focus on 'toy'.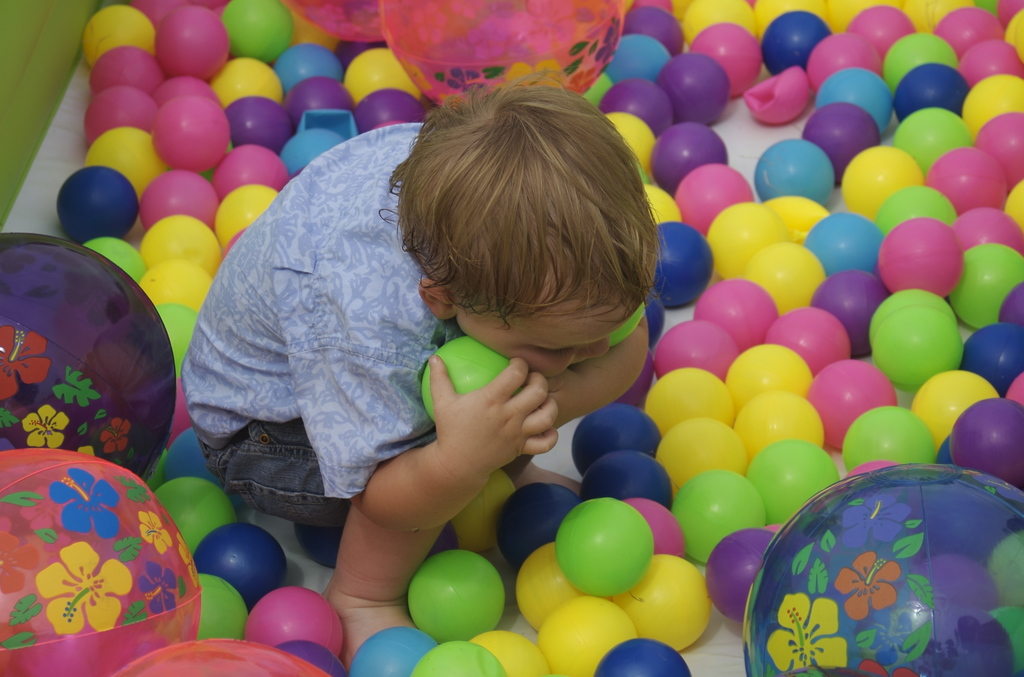
Focused at l=940, t=402, r=1023, b=474.
